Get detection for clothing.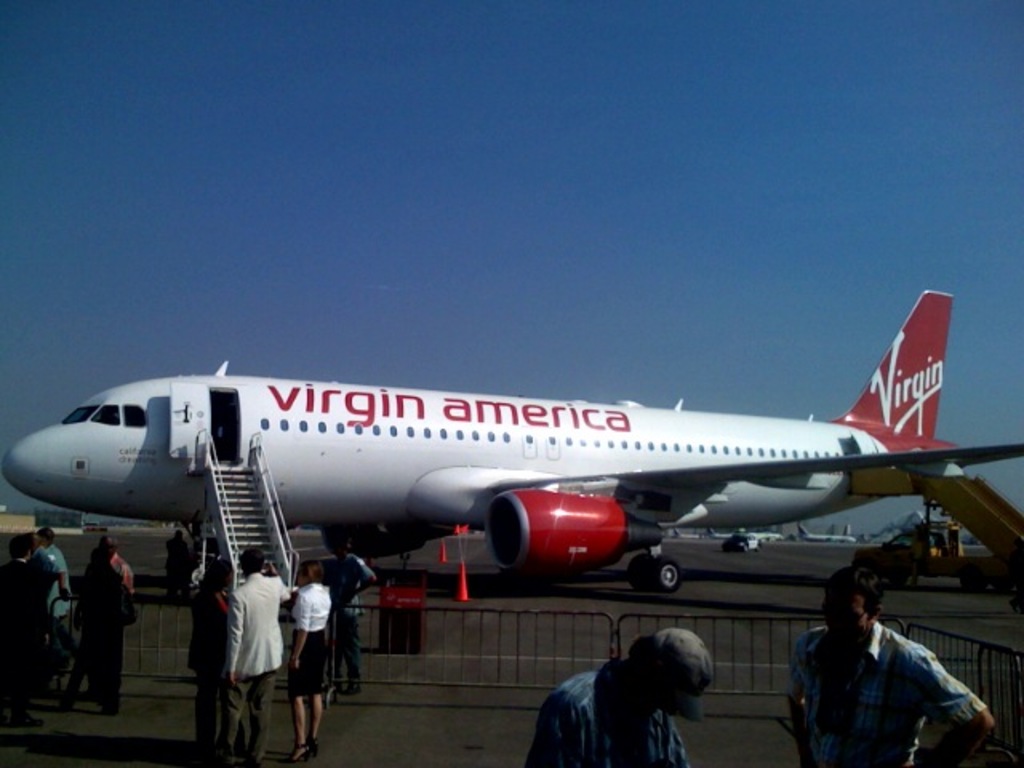
Detection: box(110, 549, 138, 590).
